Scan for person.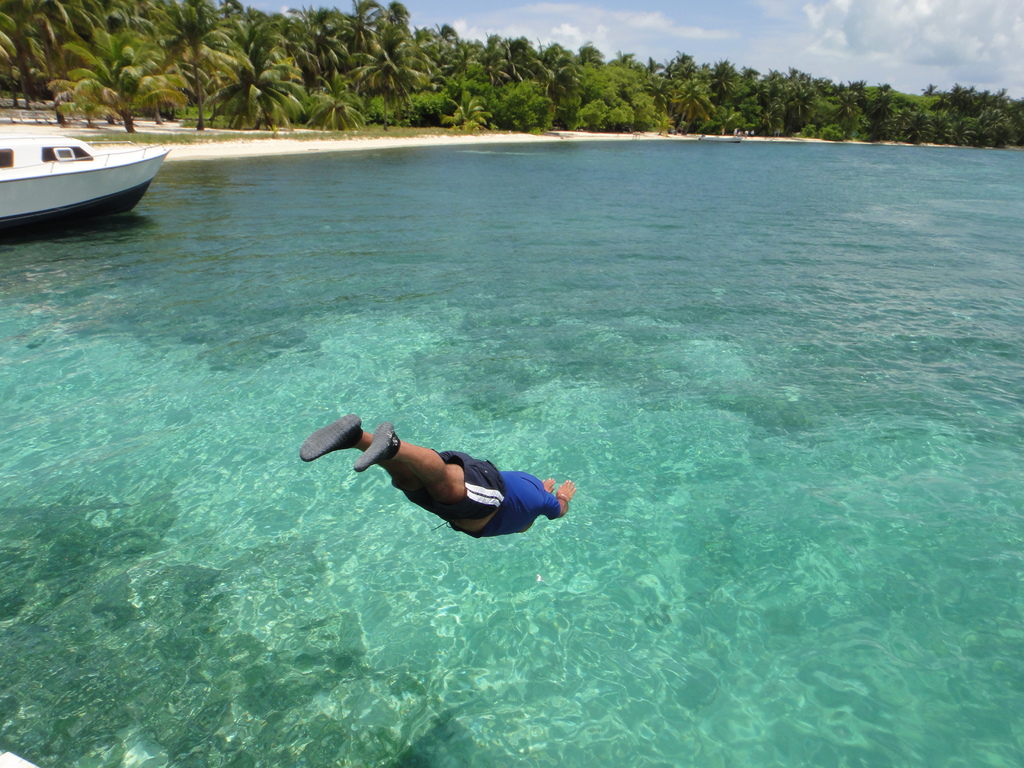
Scan result: (298, 414, 578, 536).
